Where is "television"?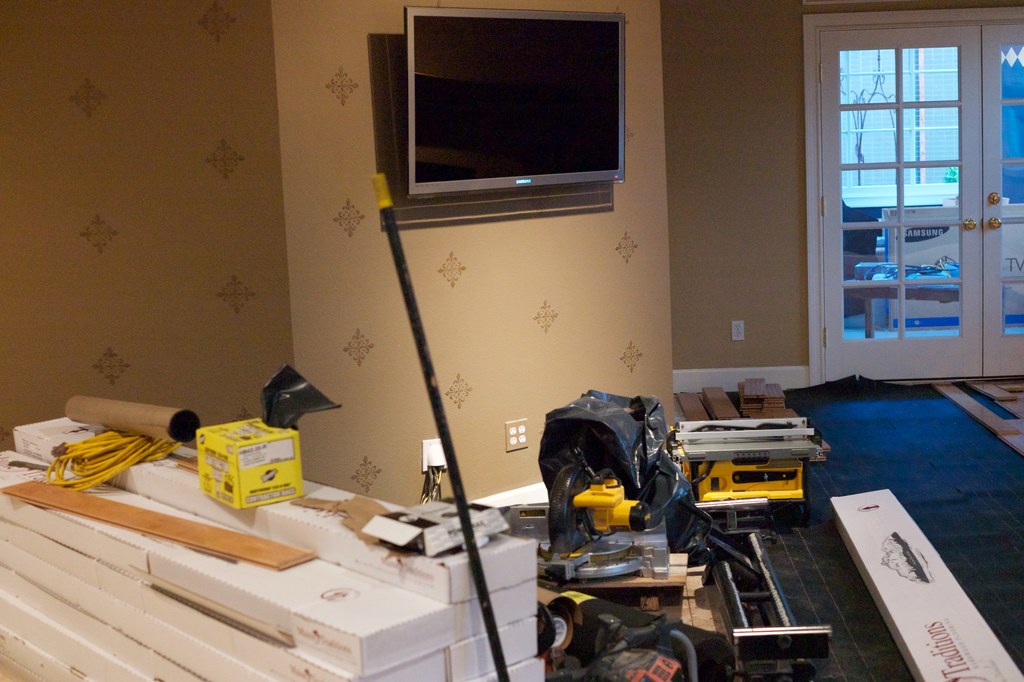
region(406, 0, 630, 197).
